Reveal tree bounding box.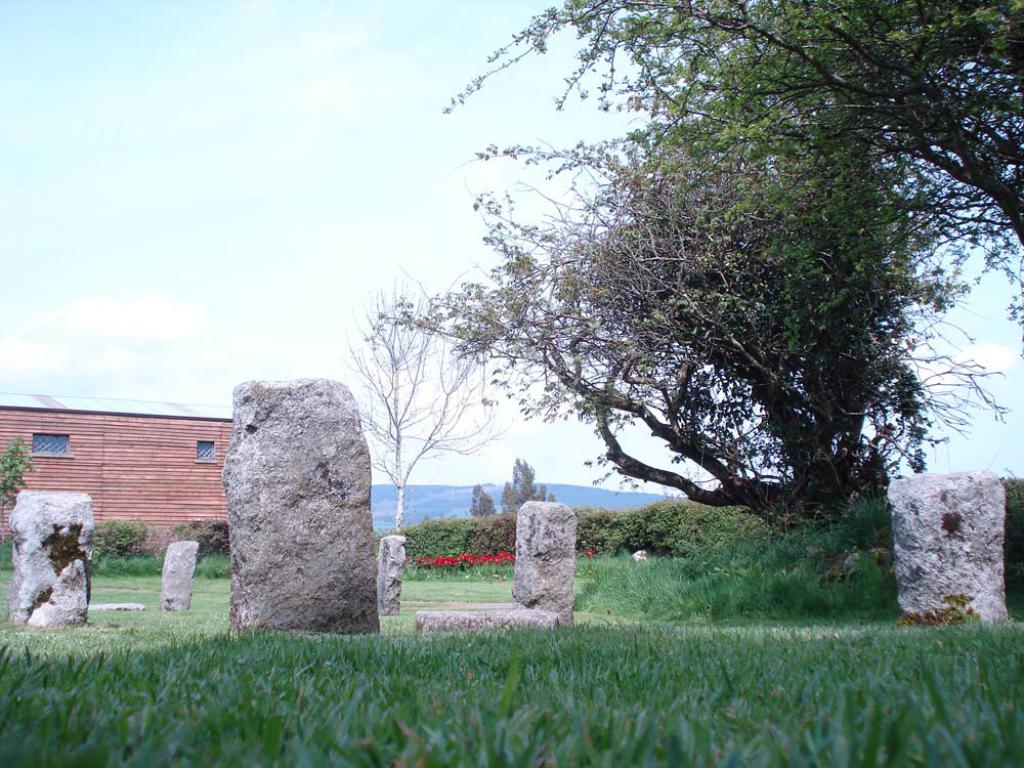
Revealed: bbox=[440, 0, 1023, 362].
